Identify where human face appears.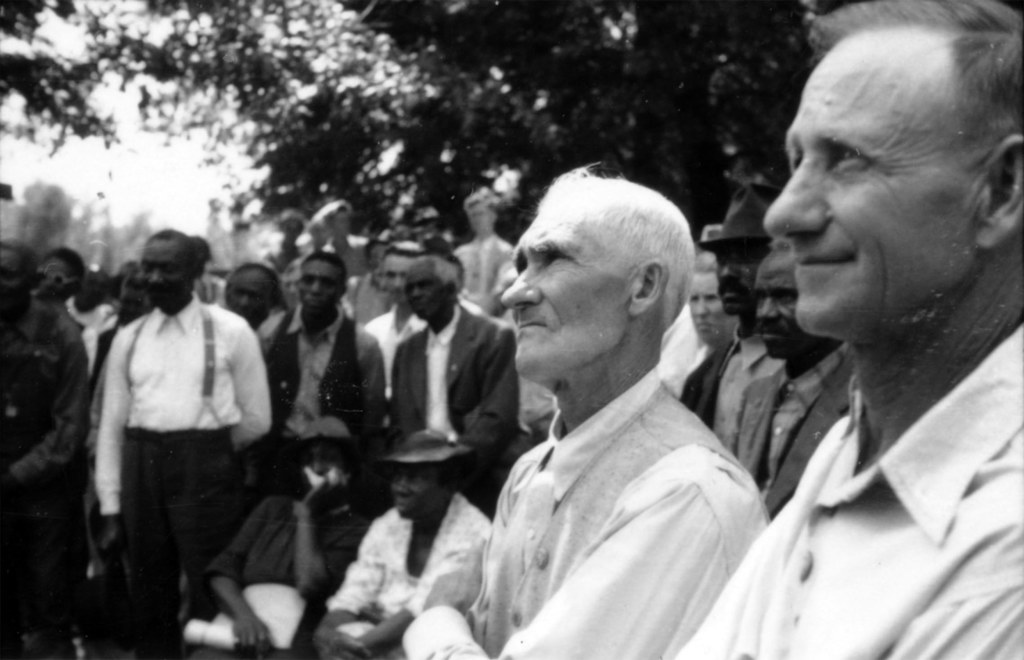
Appears at <bbox>494, 198, 632, 383</bbox>.
